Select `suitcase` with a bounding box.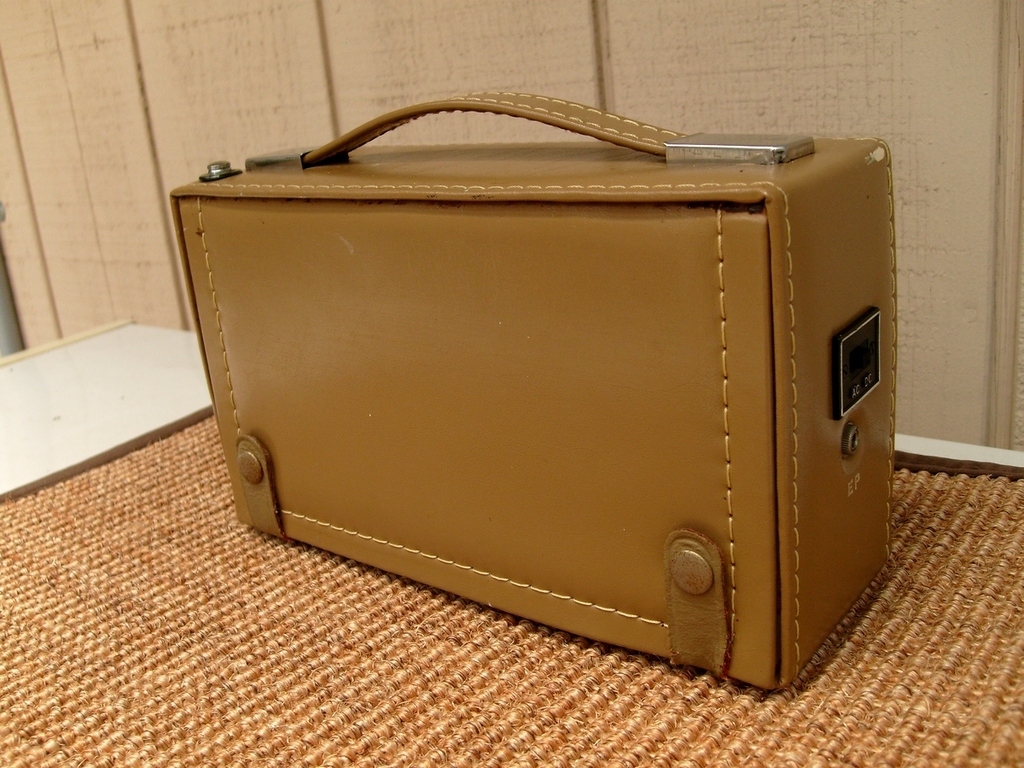
(168,90,899,694).
